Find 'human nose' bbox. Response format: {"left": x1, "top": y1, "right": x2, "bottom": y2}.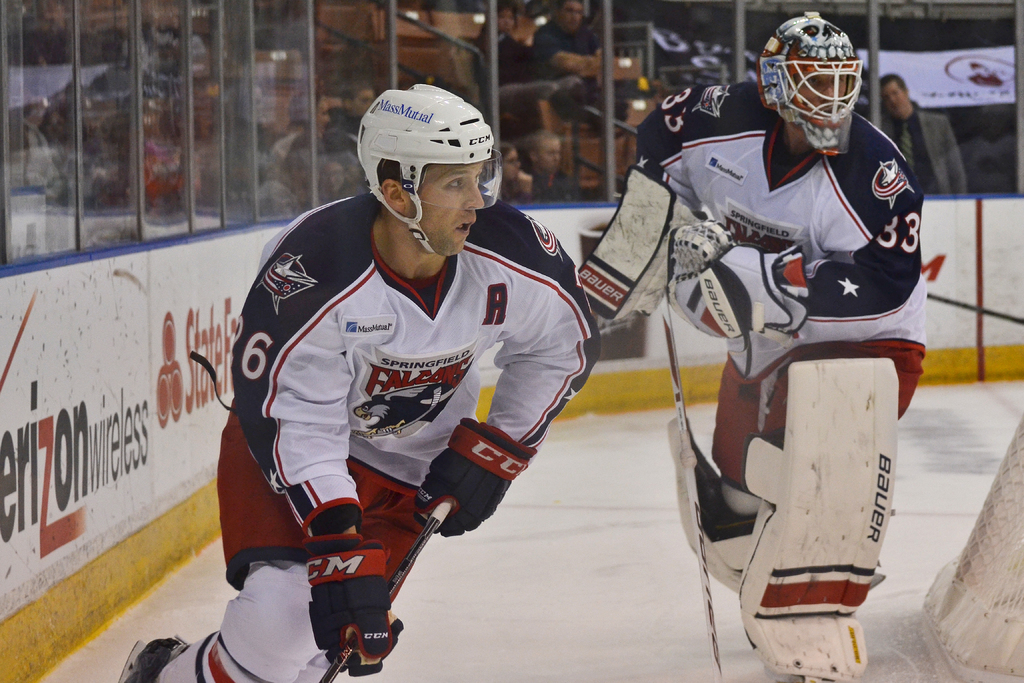
{"left": 891, "top": 94, "right": 899, "bottom": 102}.
